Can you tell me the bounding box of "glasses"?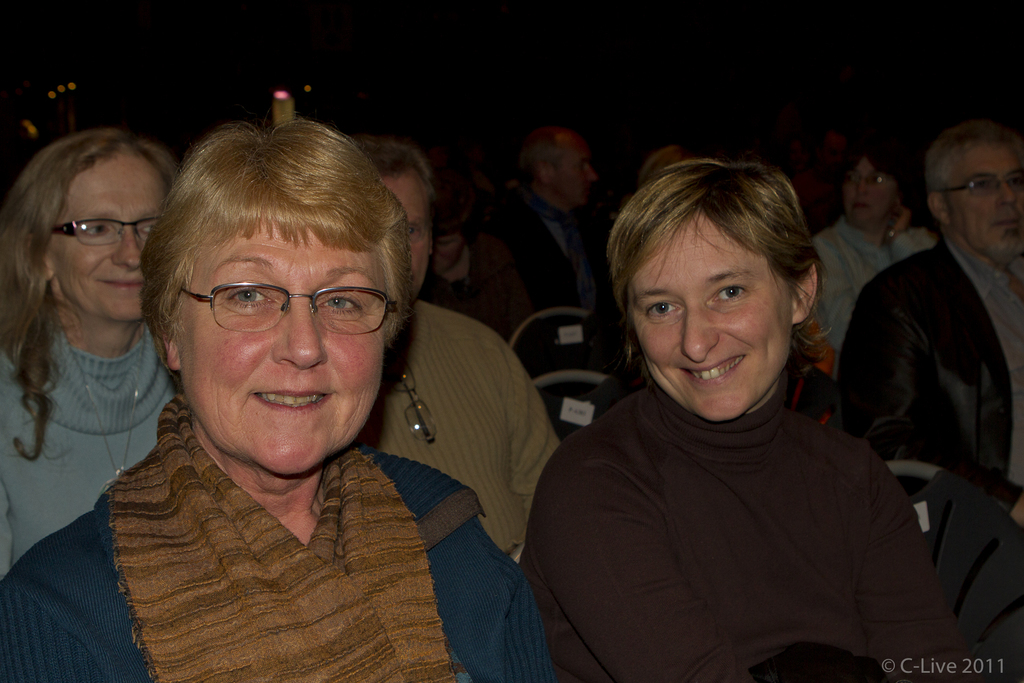
<region>843, 170, 893, 189</region>.
